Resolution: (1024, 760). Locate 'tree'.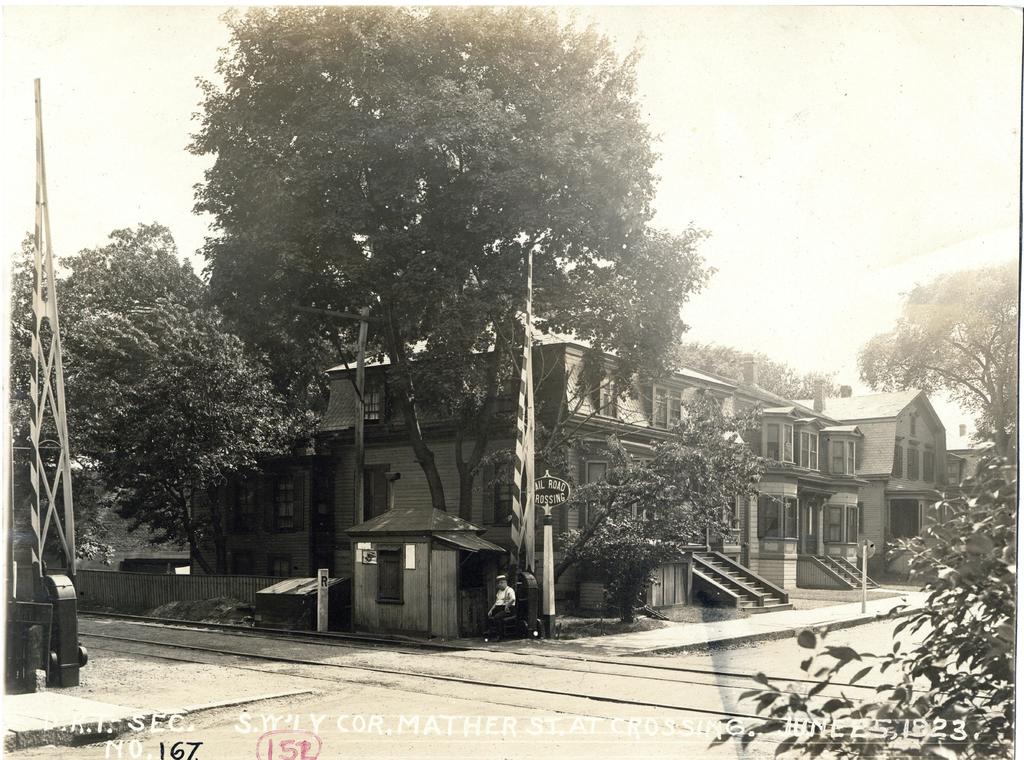
[859, 262, 1023, 459].
